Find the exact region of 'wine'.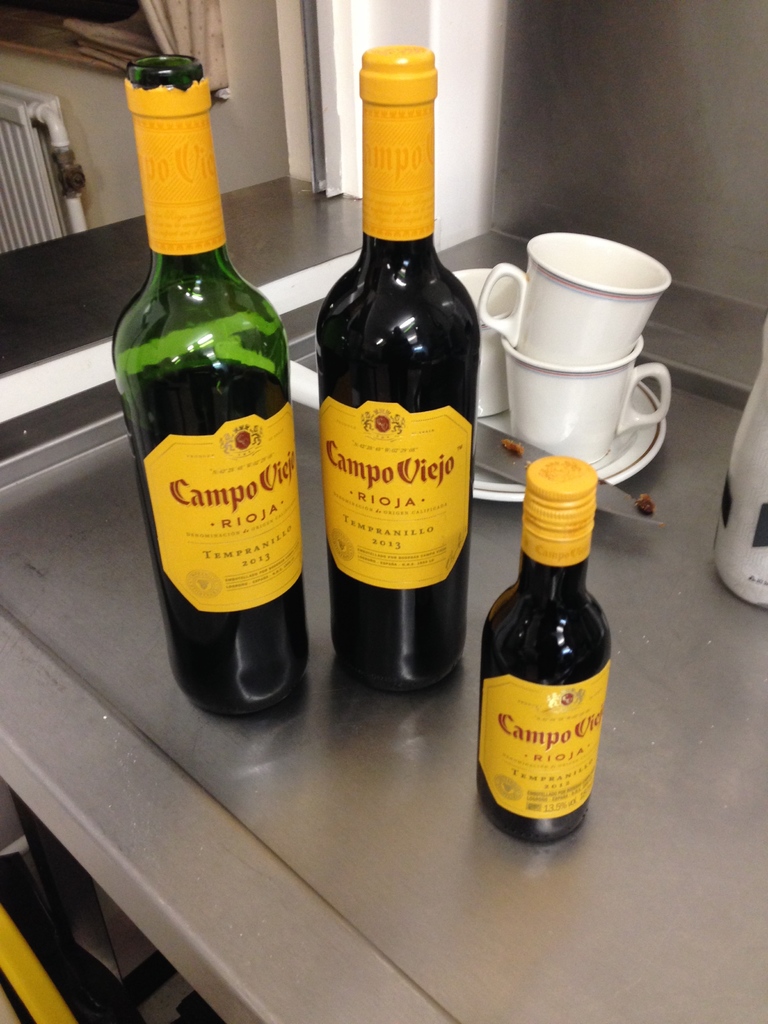
Exact region: x1=475 y1=456 x2=611 y2=847.
